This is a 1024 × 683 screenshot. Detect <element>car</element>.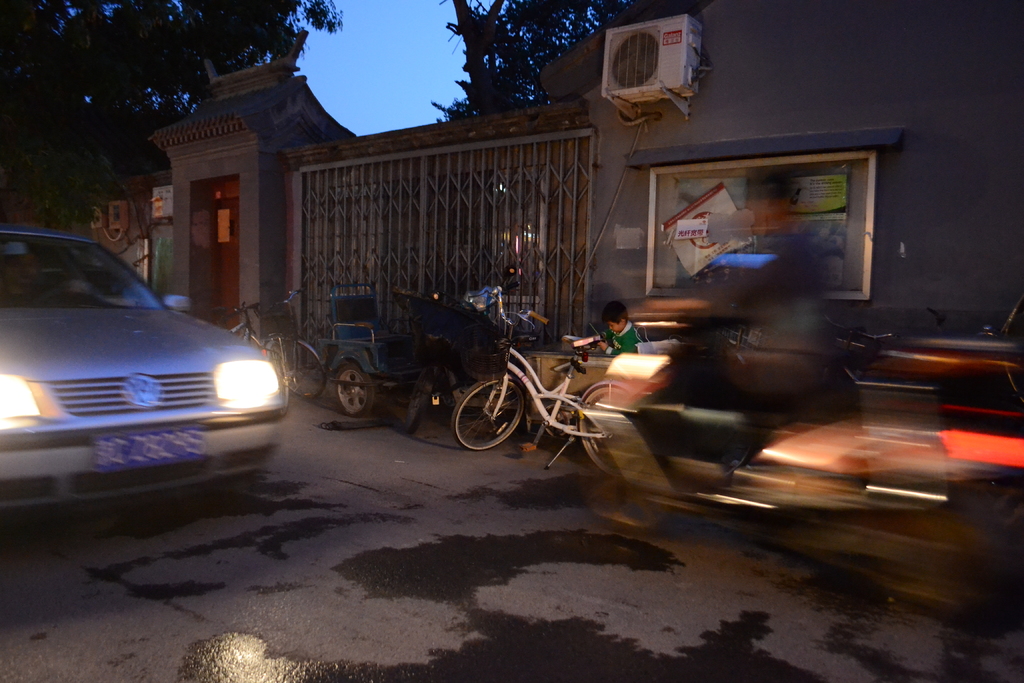
1 219 284 541.
